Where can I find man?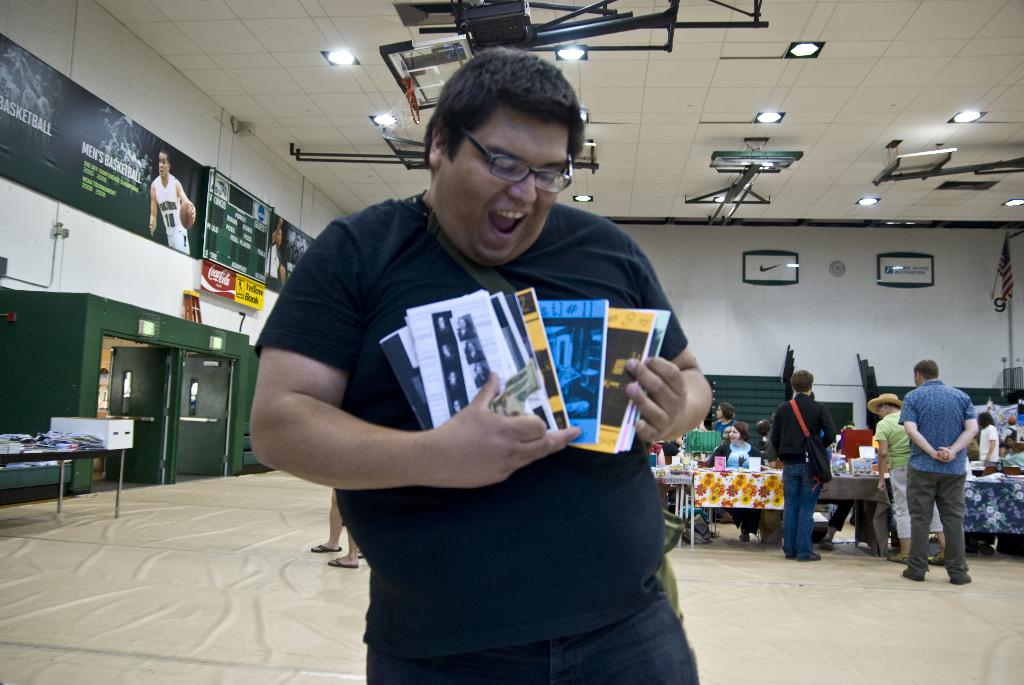
You can find it at (left=767, top=365, right=845, bottom=560).
